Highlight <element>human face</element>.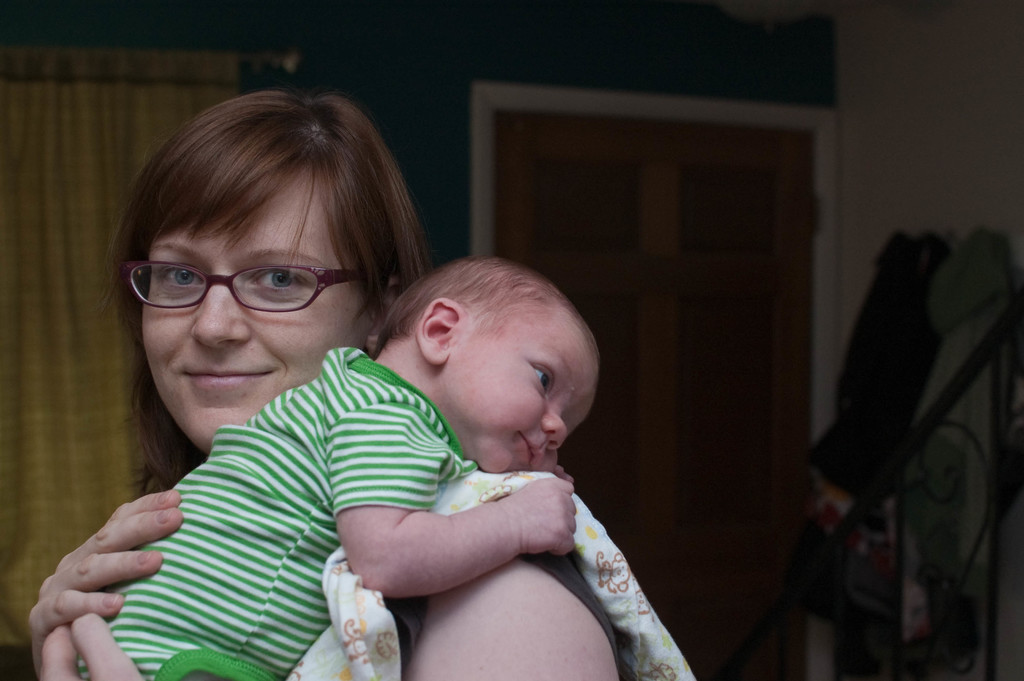
Highlighted region: 442/295/588/473.
